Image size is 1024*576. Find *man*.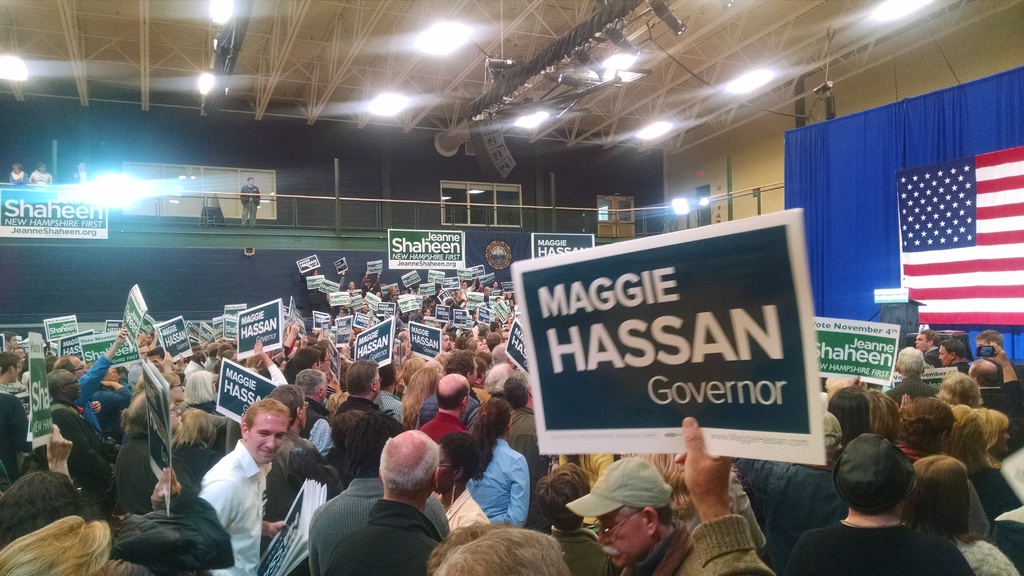
(left=397, top=330, right=412, bottom=343).
